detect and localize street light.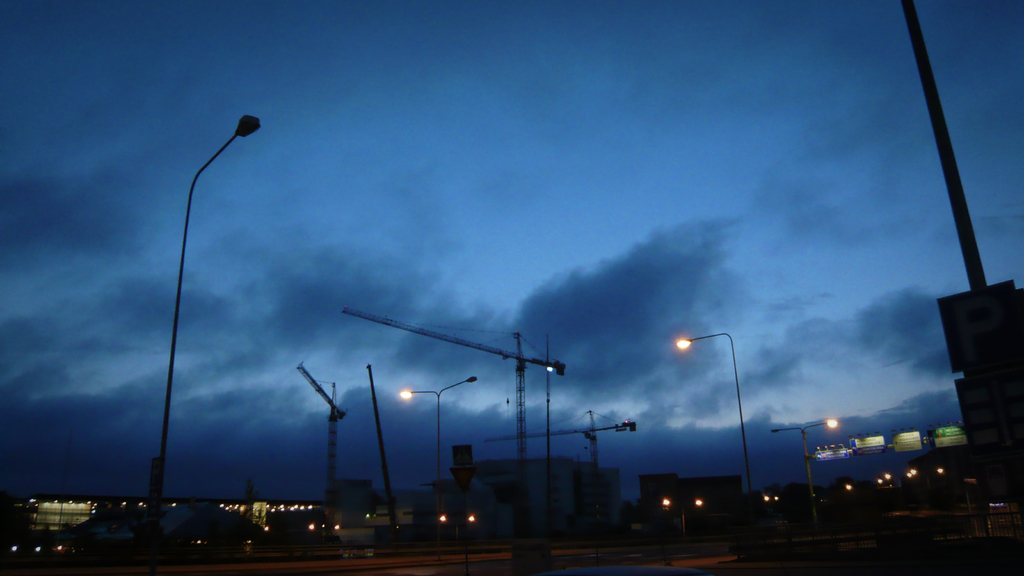
Localized at BBox(669, 326, 761, 495).
